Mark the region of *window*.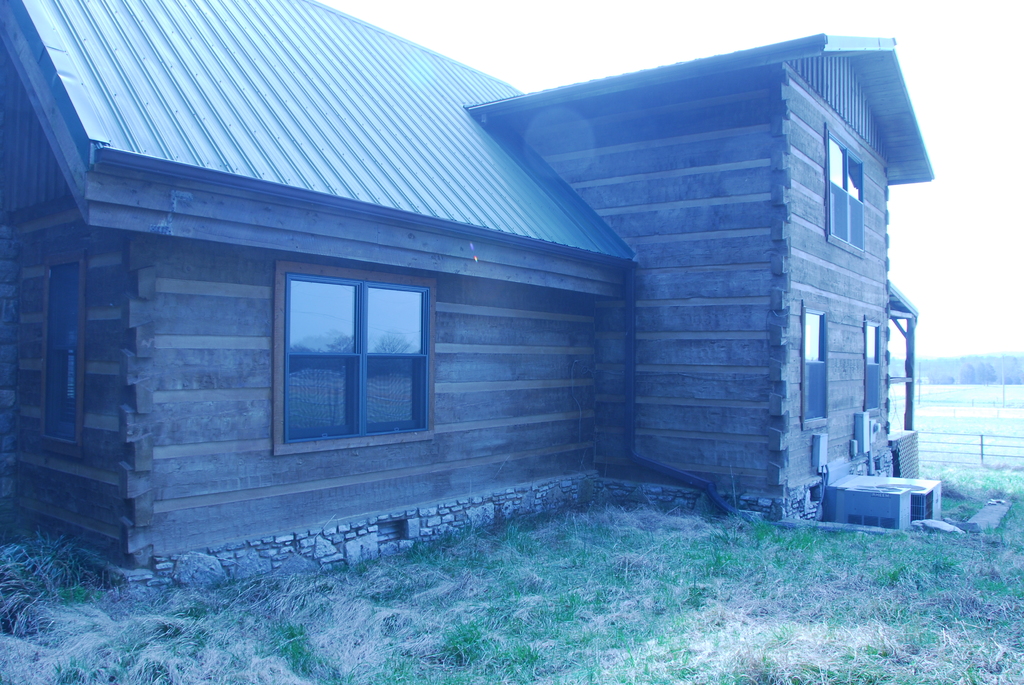
Region: bbox(863, 313, 886, 417).
